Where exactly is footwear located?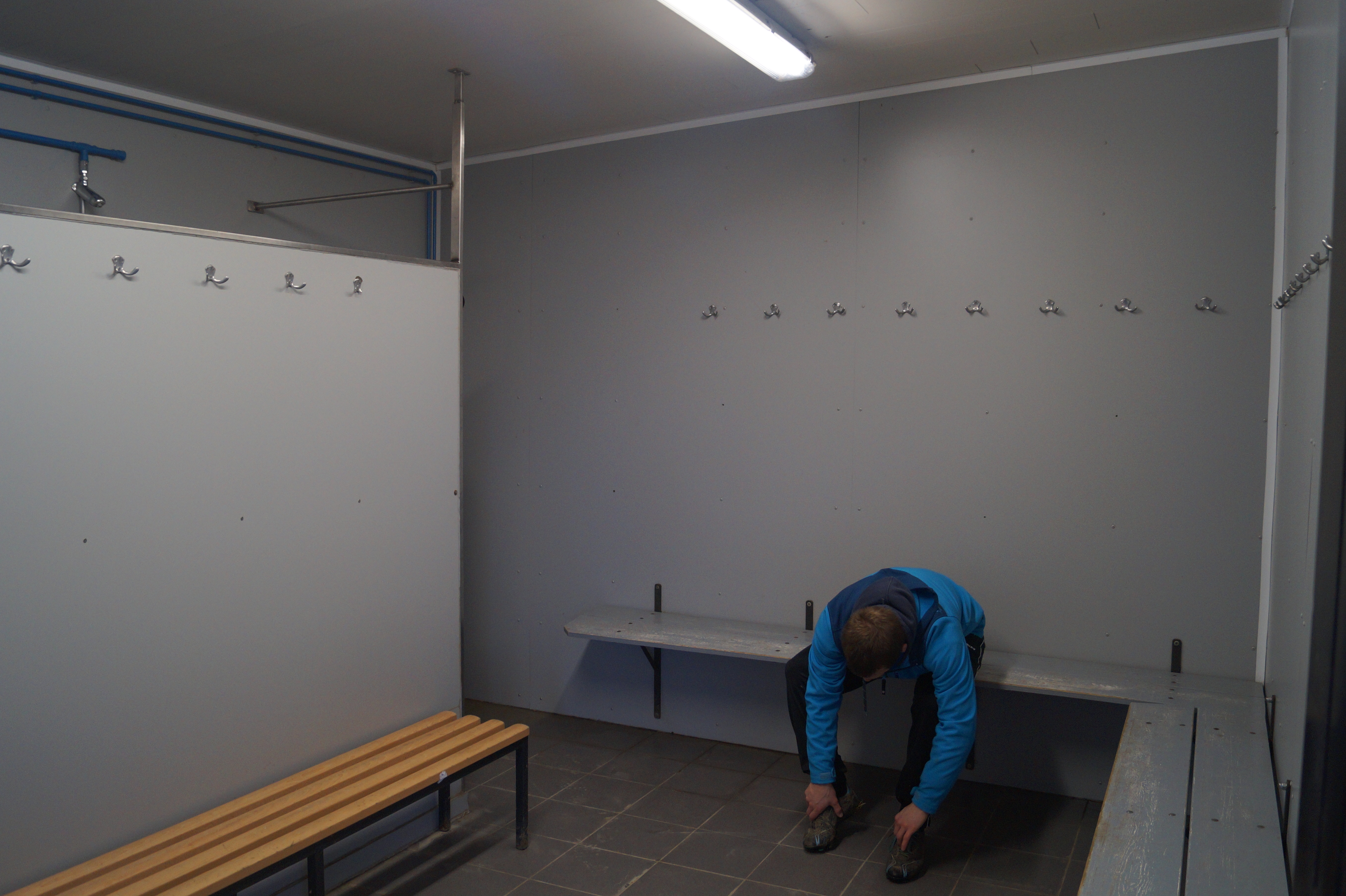
Its bounding box is detection(198, 195, 210, 212).
